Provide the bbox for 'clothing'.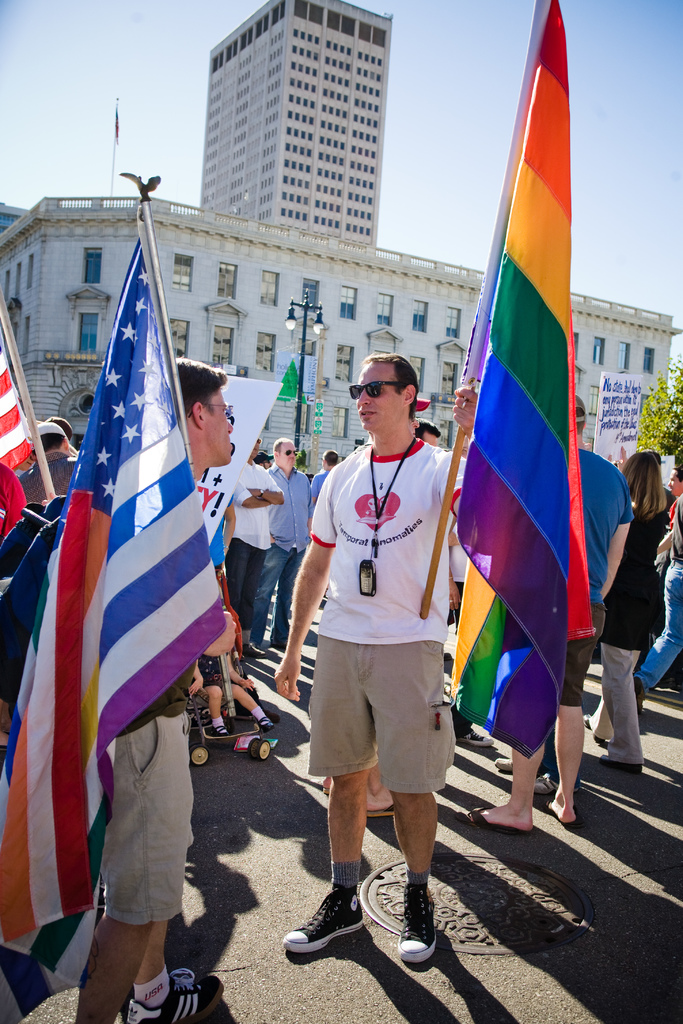
bbox=[312, 474, 329, 502].
